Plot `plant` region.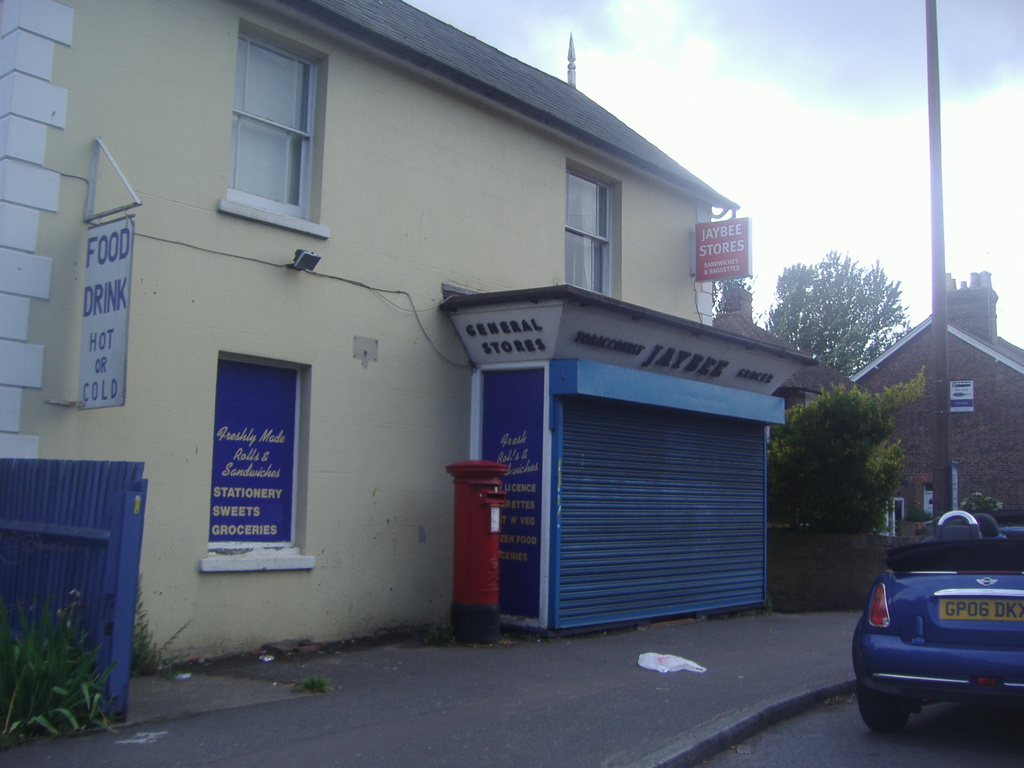
Plotted at box=[952, 488, 1005, 521].
